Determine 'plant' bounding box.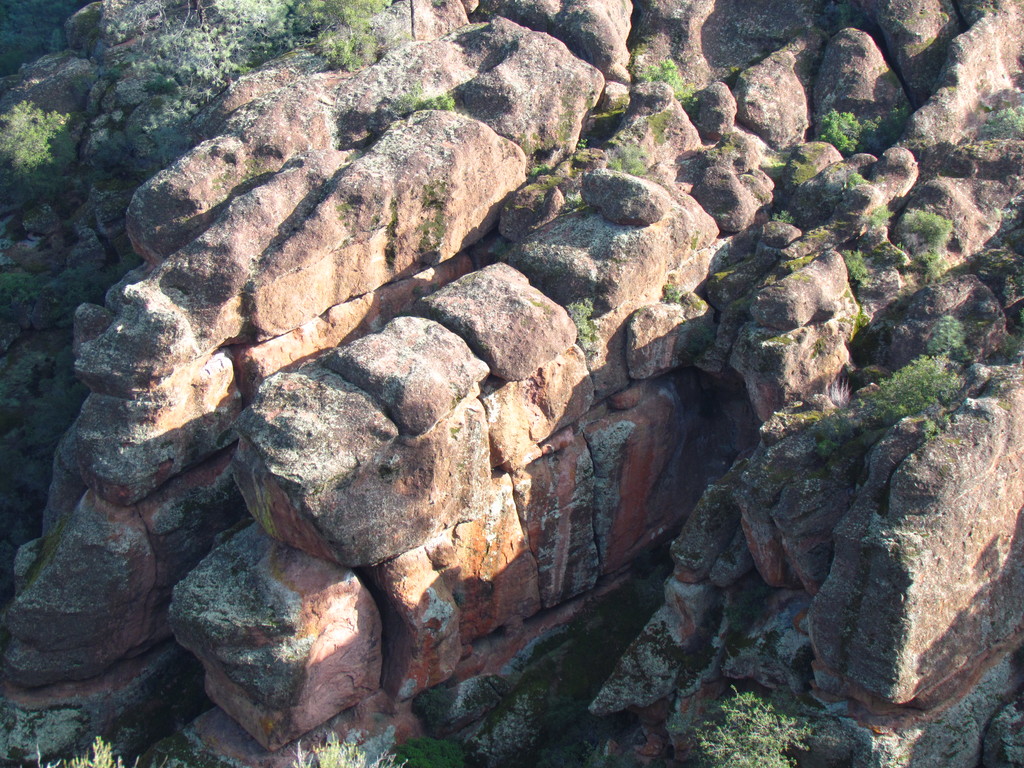
Determined: region(123, 12, 250, 131).
